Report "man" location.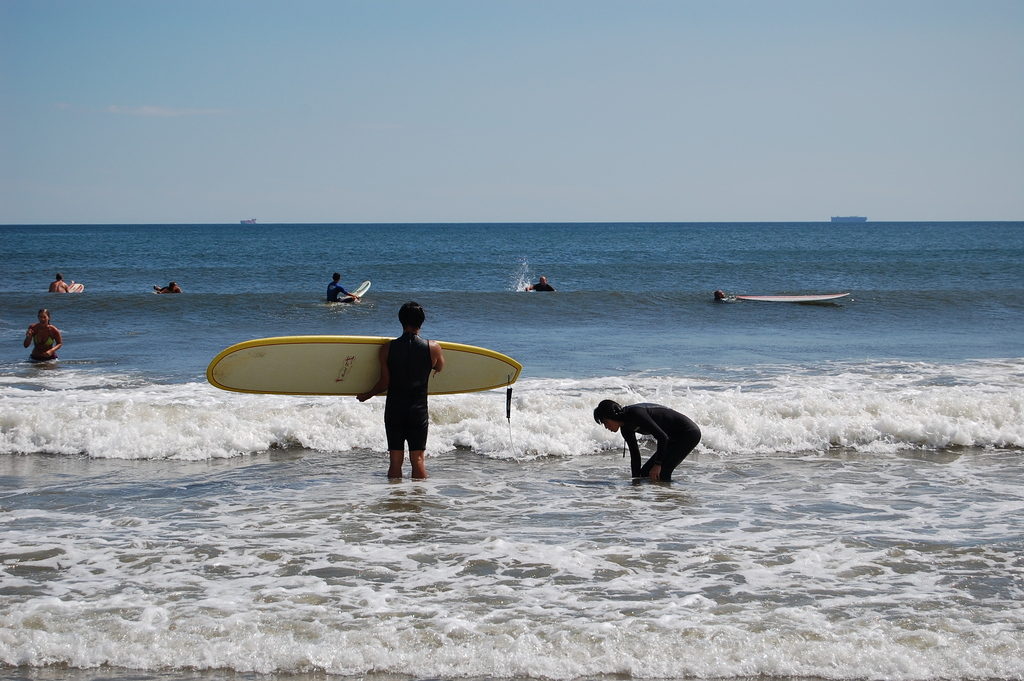
Report: [x1=152, y1=275, x2=185, y2=298].
